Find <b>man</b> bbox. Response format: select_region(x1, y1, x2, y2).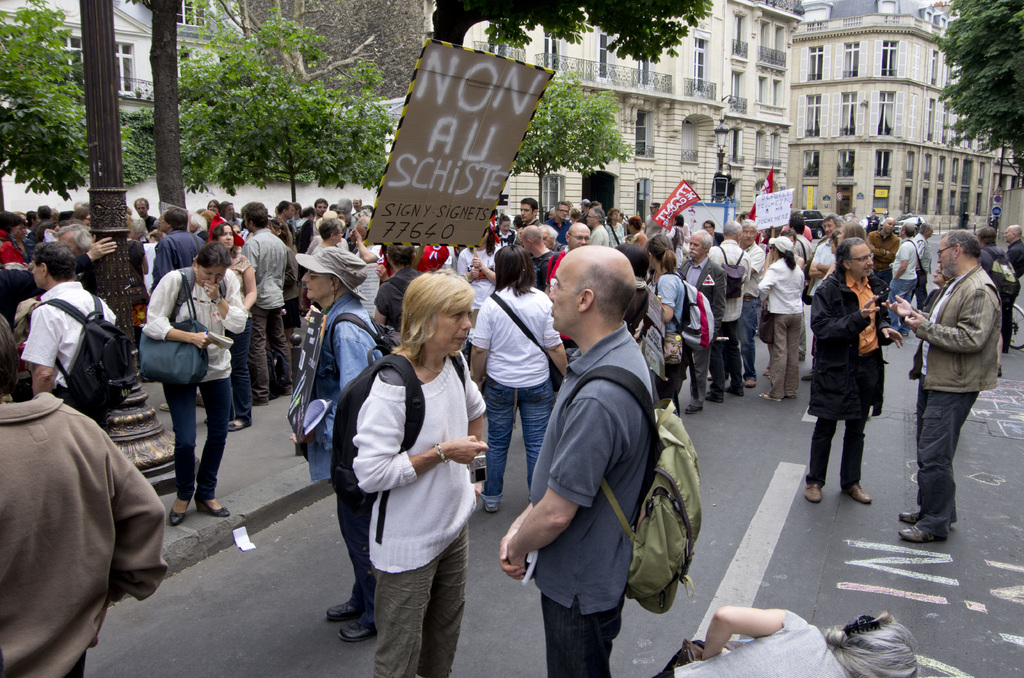
select_region(518, 223, 561, 290).
